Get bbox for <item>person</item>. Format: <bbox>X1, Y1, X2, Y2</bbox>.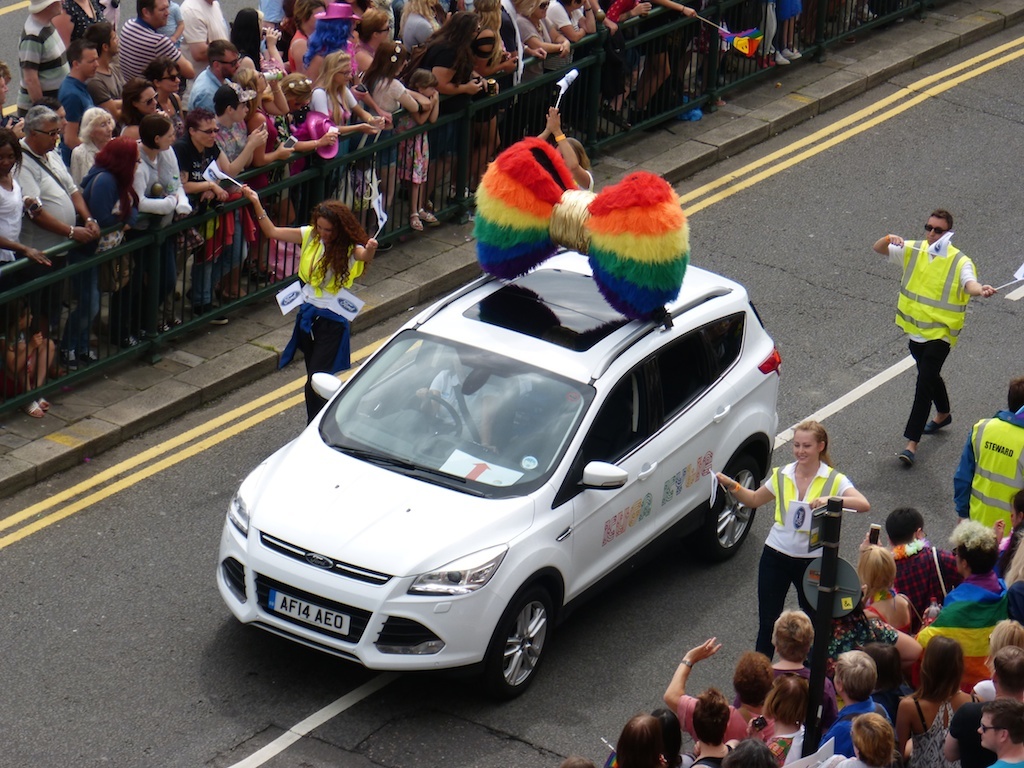
<bbox>681, 688, 747, 762</bbox>.
